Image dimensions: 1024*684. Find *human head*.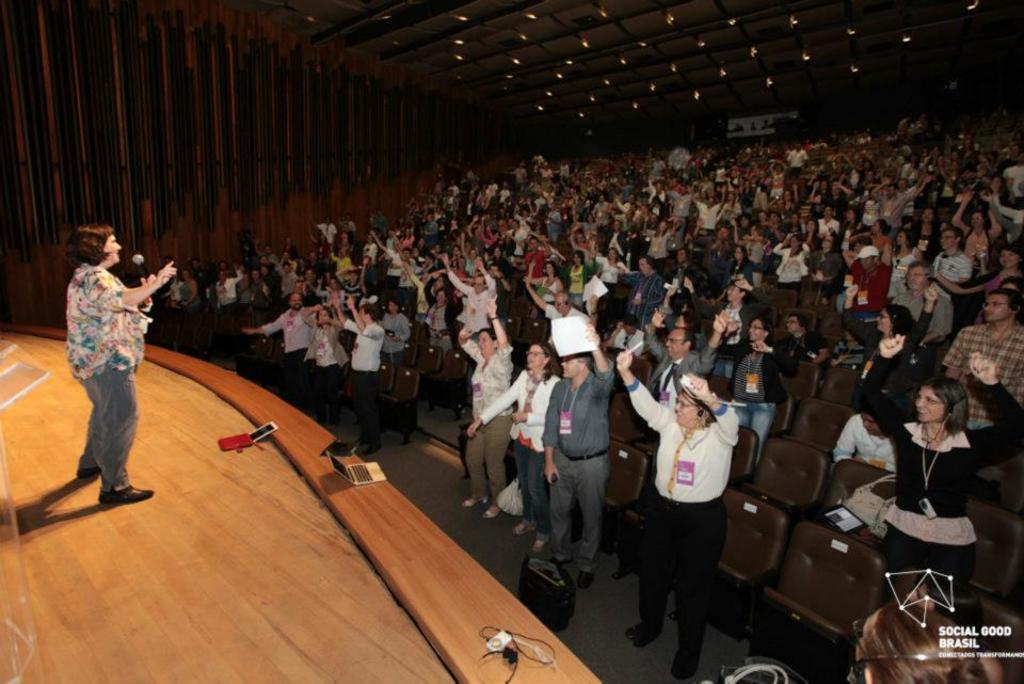
crop(970, 212, 983, 229).
